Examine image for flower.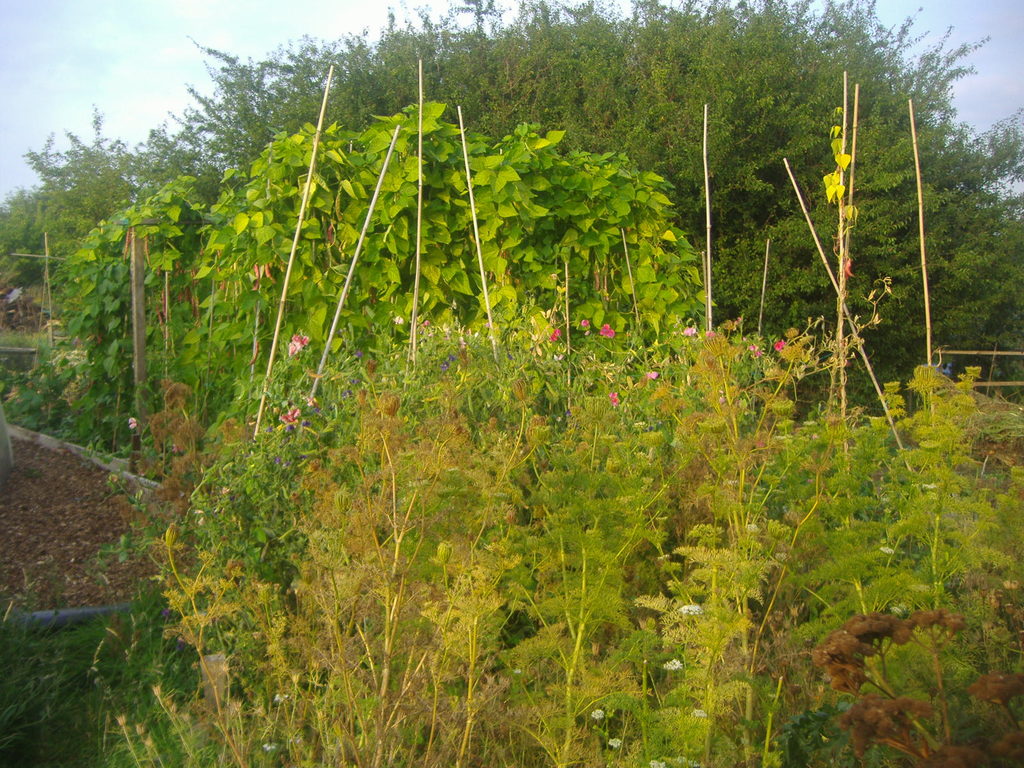
Examination result: x1=702, y1=328, x2=717, y2=338.
